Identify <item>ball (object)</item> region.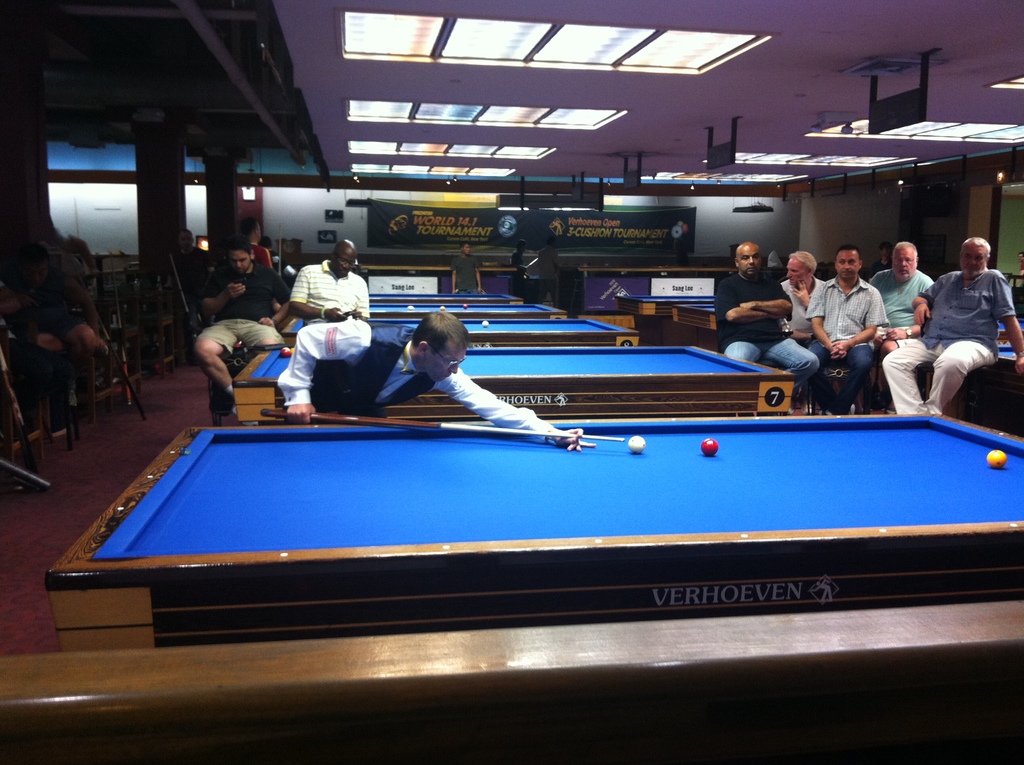
Region: 280/347/293/357.
